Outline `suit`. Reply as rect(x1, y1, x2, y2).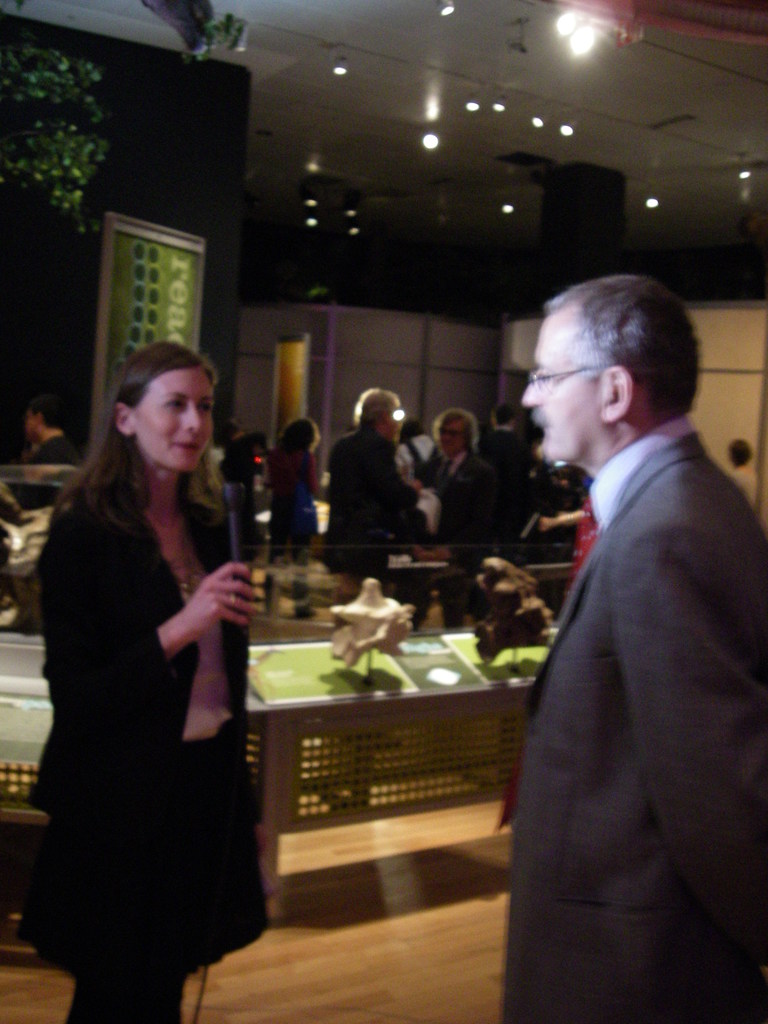
rect(489, 426, 531, 470).
